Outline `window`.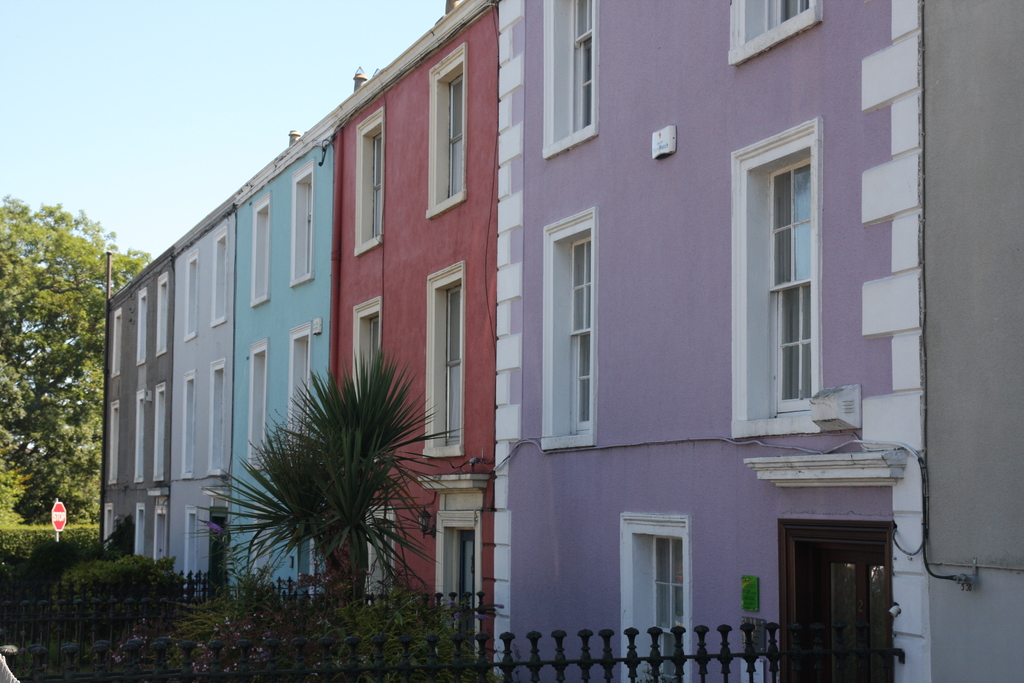
Outline: 289:162:316:286.
